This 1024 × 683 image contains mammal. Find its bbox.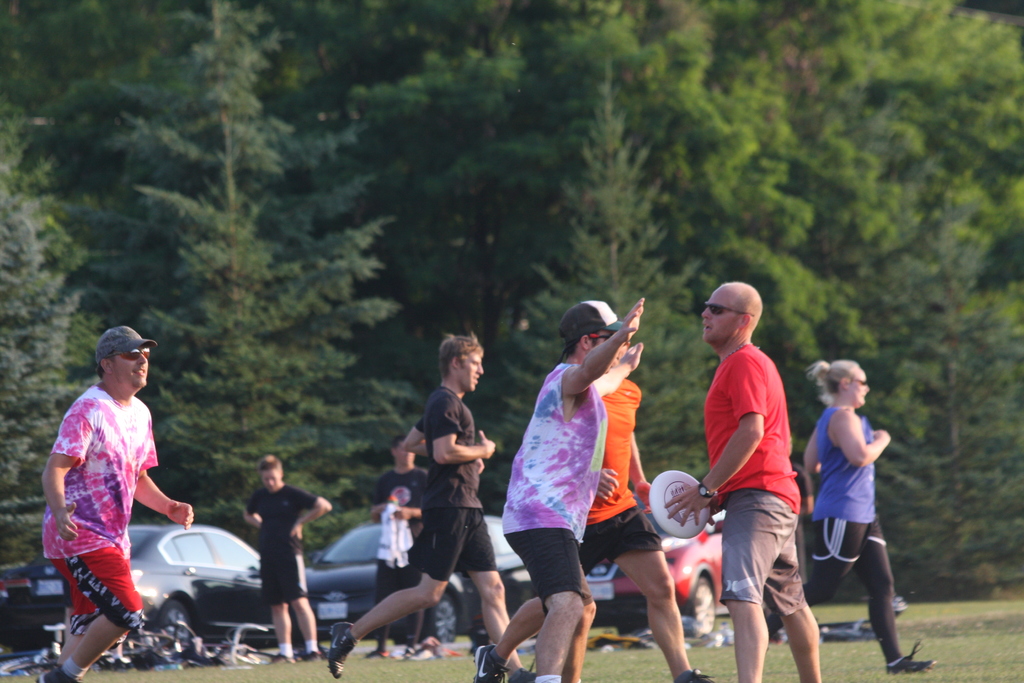
bbox(663, 273, 827, 682).
